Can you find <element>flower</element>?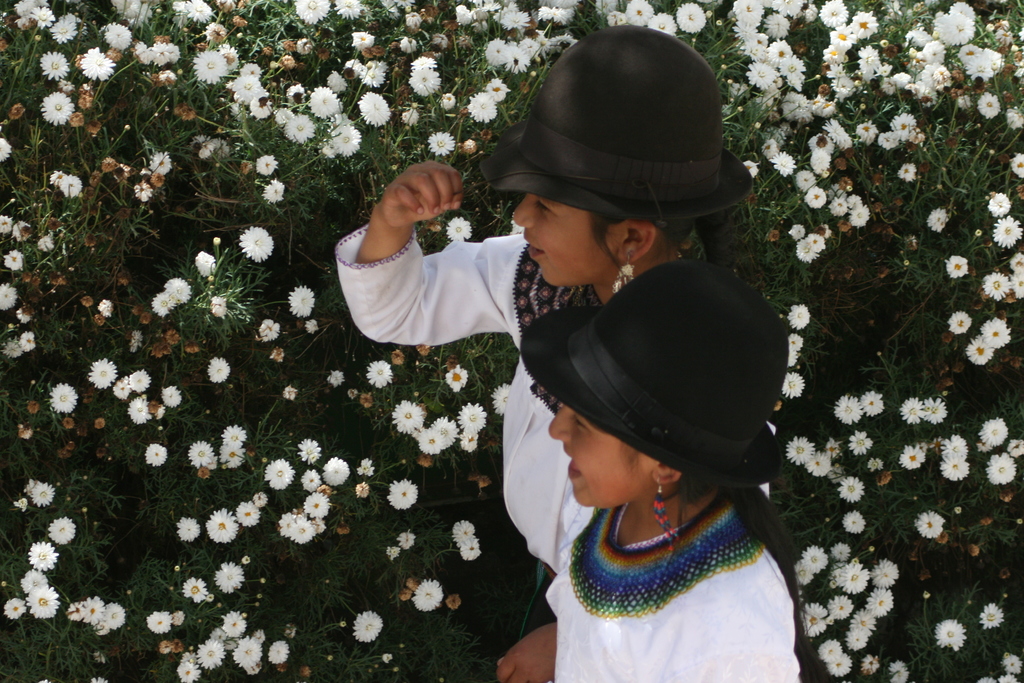
Yes, bounding box: pyautogui.locateOnScreen(540, 7, 570, 22).
